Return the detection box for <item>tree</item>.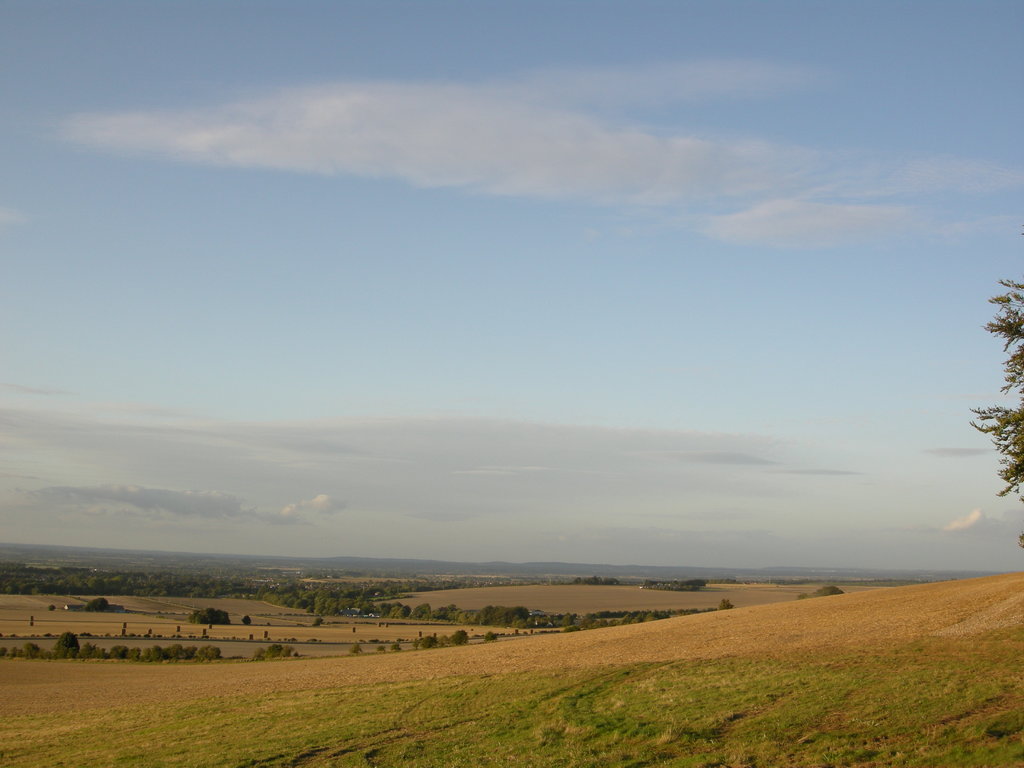
bbox=(968, 278, 1023, 547).
